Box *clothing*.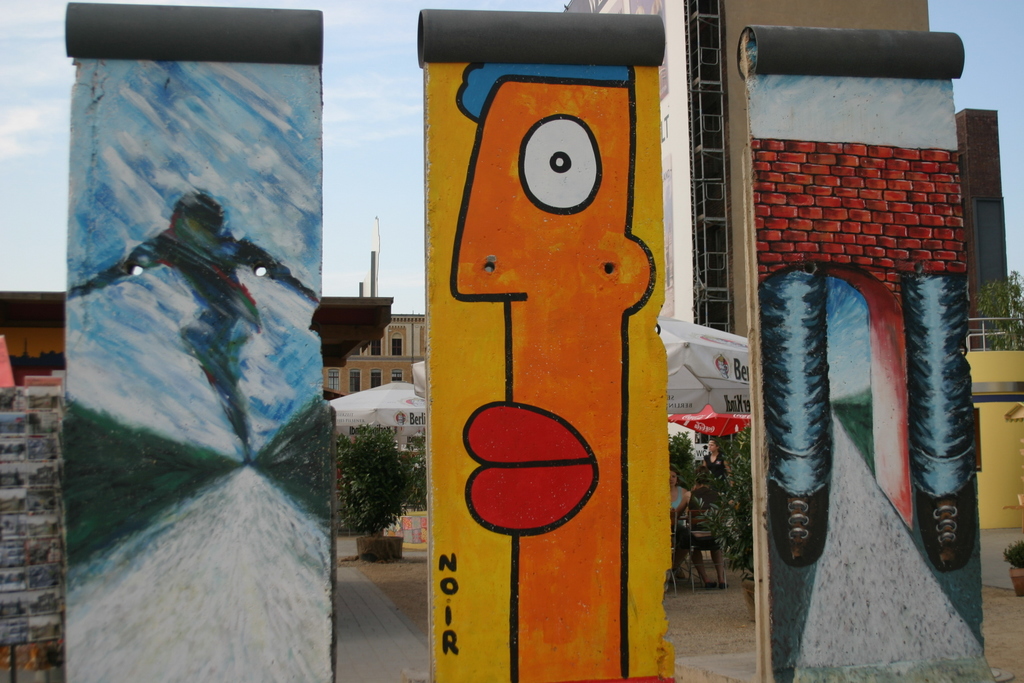
670,485,688,530.
